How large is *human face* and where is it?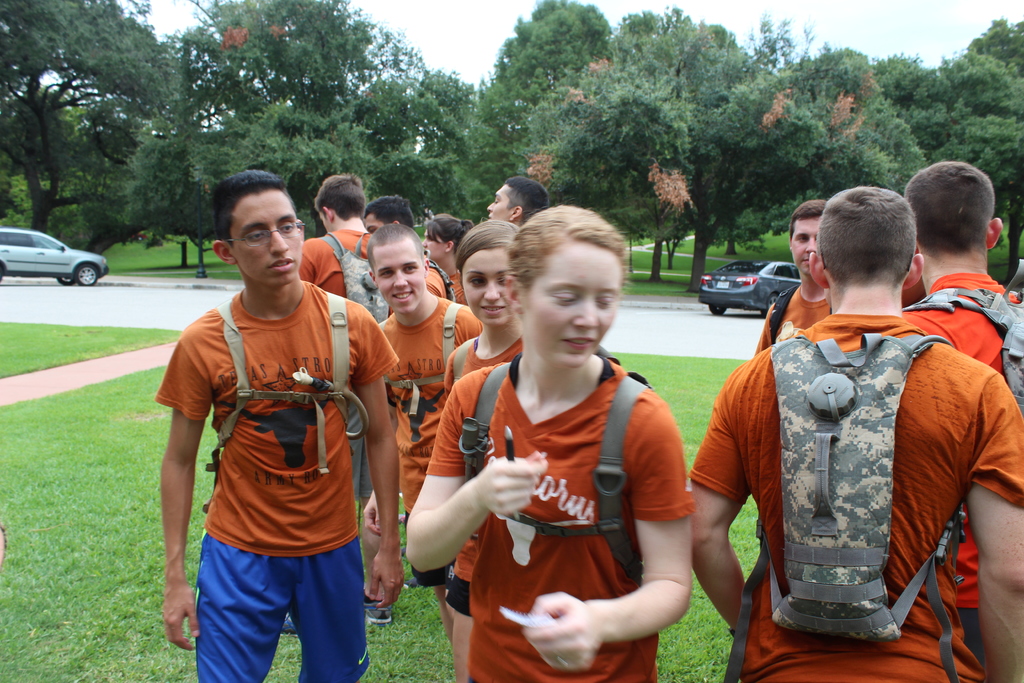
Bounding box: bbox=[238, 192, 303, 286].
